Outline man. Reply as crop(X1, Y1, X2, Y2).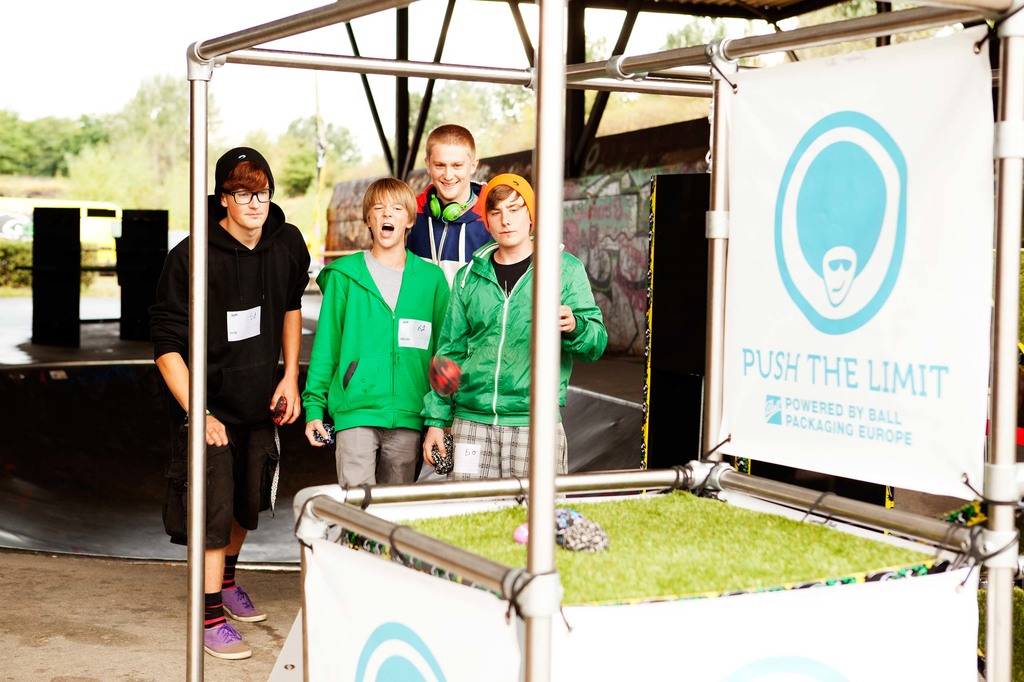
crop(422, 175, 608, 498).
